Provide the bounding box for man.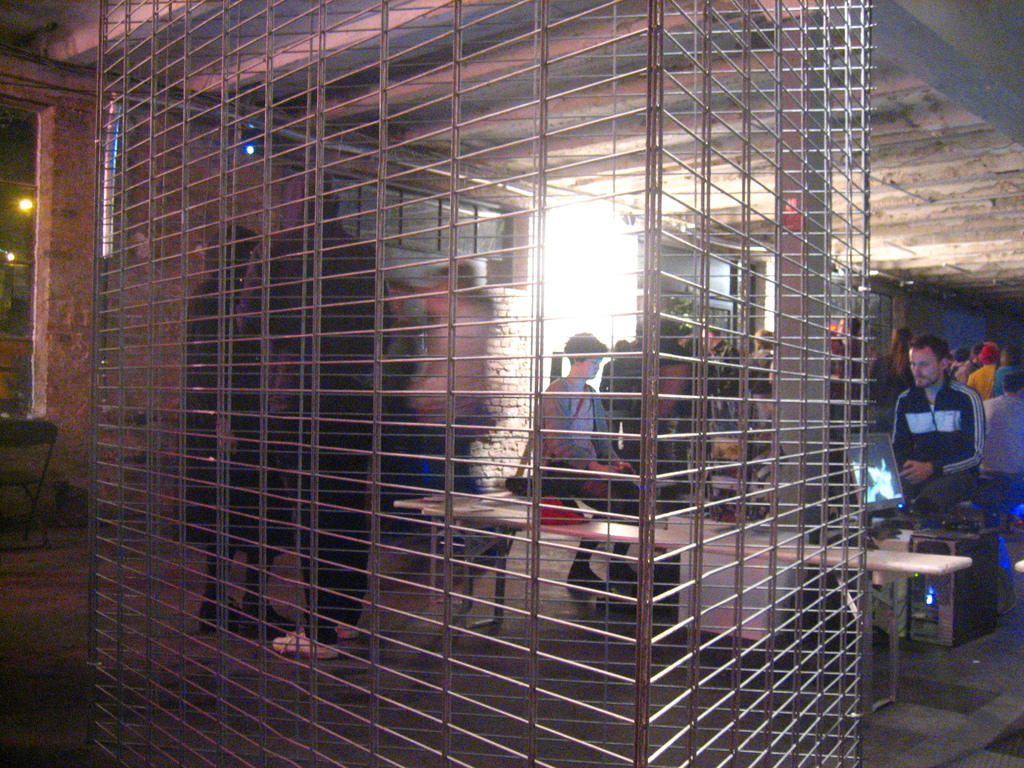
locate(698, 323, 746, 435).
